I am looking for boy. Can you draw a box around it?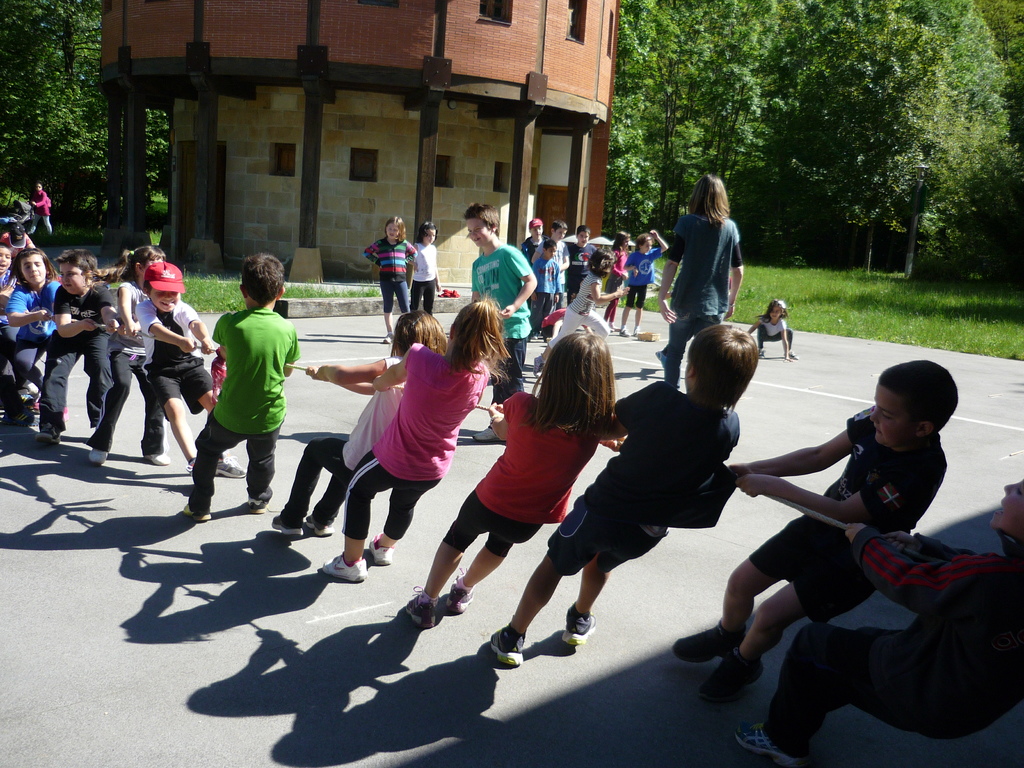
Sure, the bounding box is <box>463,200,536,441</box>.
